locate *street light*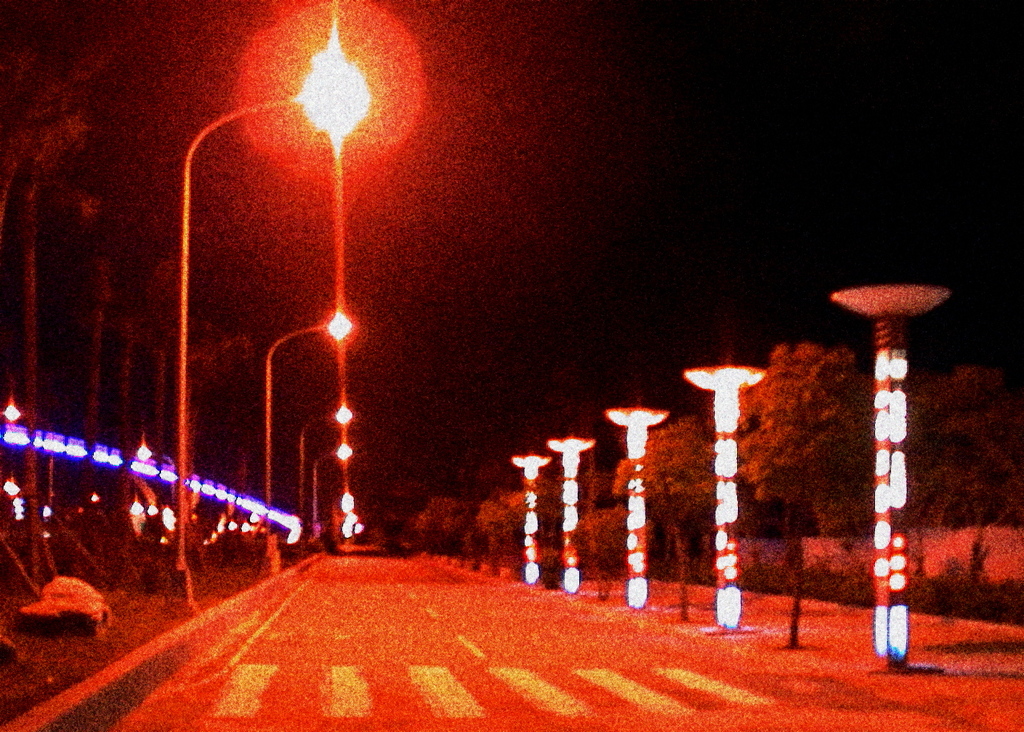
{"left": 597, "top": 406, "right": 666, "bottom": 614}
